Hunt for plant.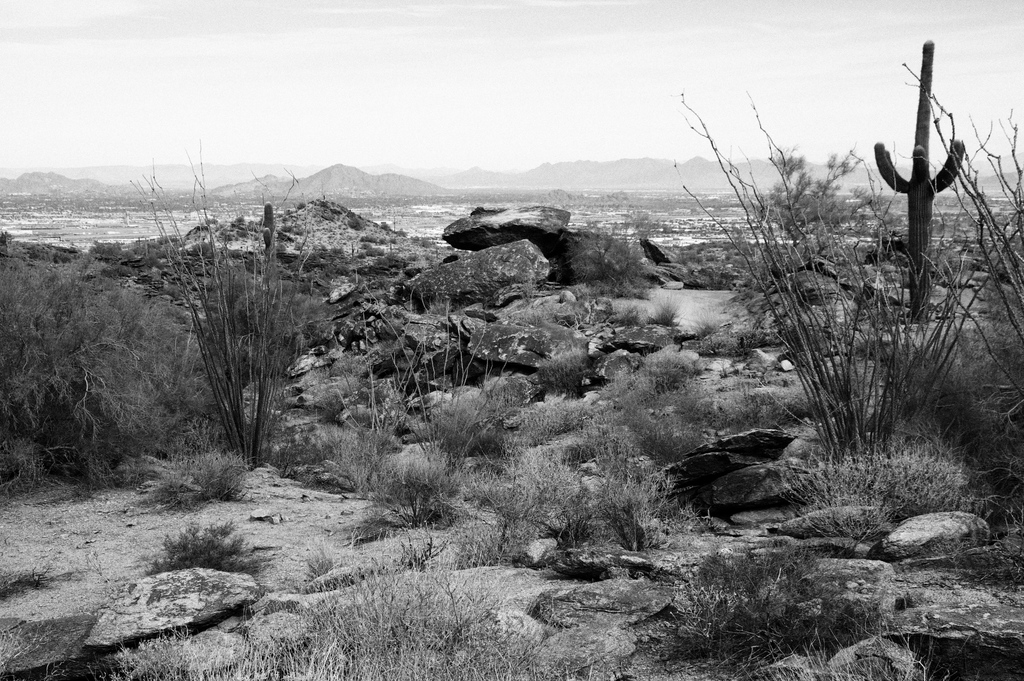
Hunted down at pyautogui.locateOnScreen(429, 396, 516, 450).
